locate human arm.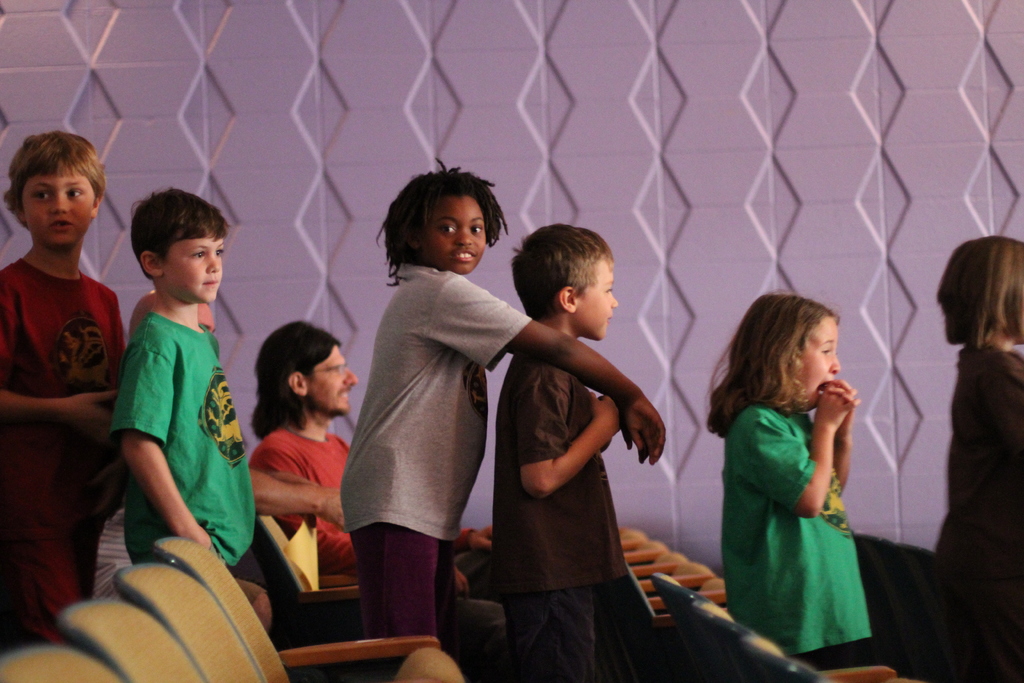
Bounding box: detection(745, 383, 860, 518).
